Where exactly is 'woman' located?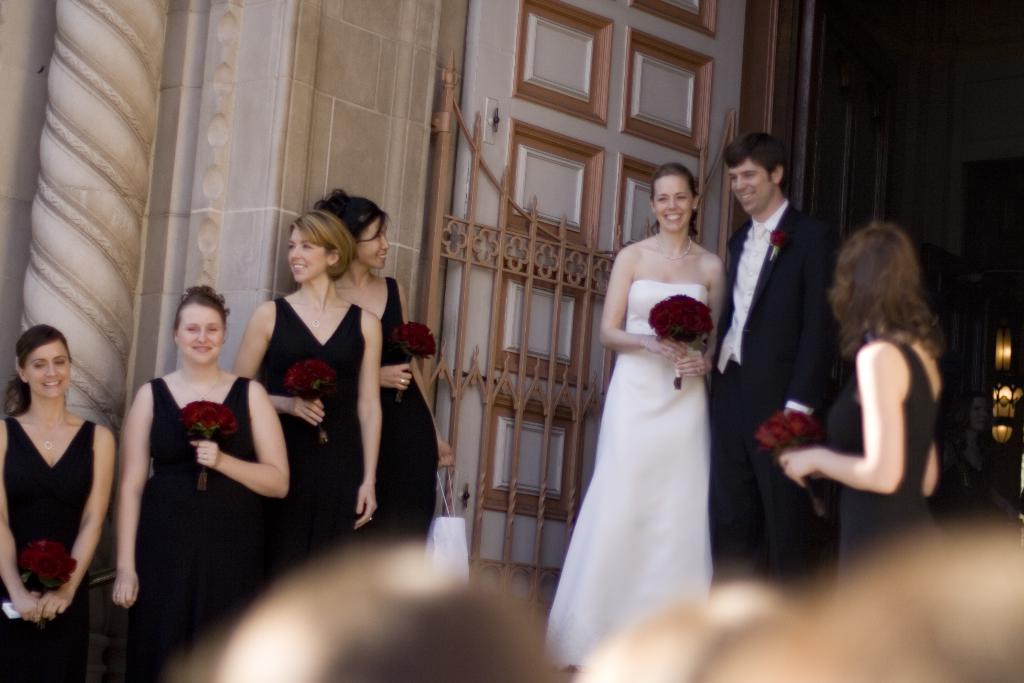
Its bounding box is <box>230,213,382,573</box>.
